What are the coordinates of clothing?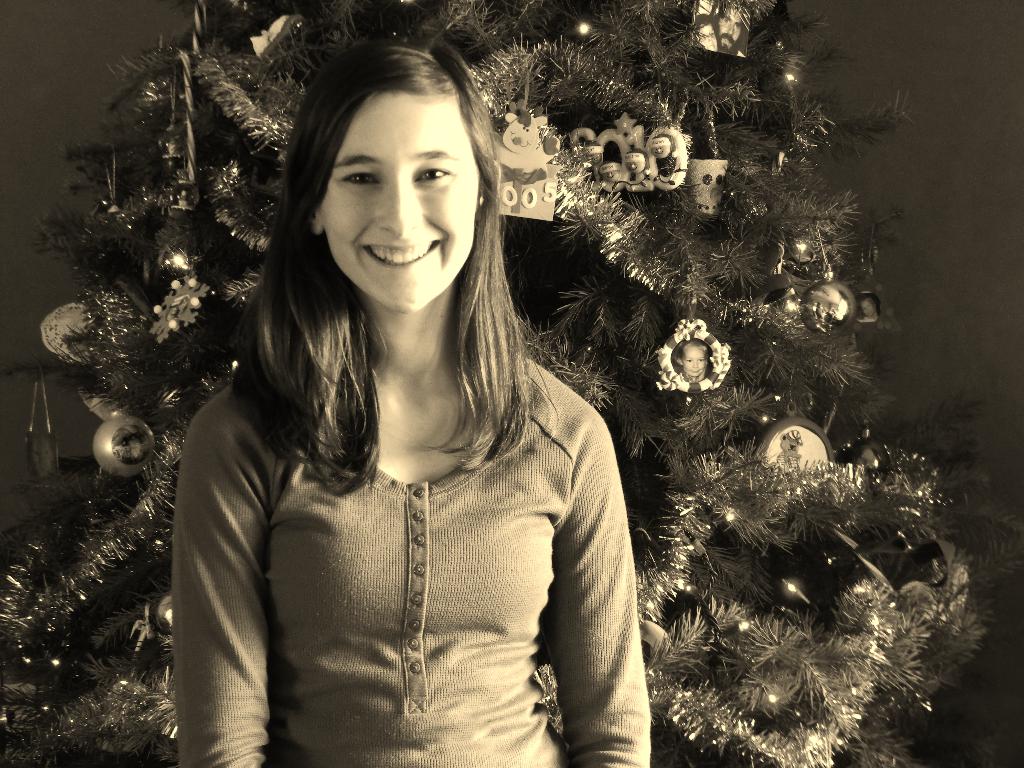
Rect(161, 291, 657, 737).
